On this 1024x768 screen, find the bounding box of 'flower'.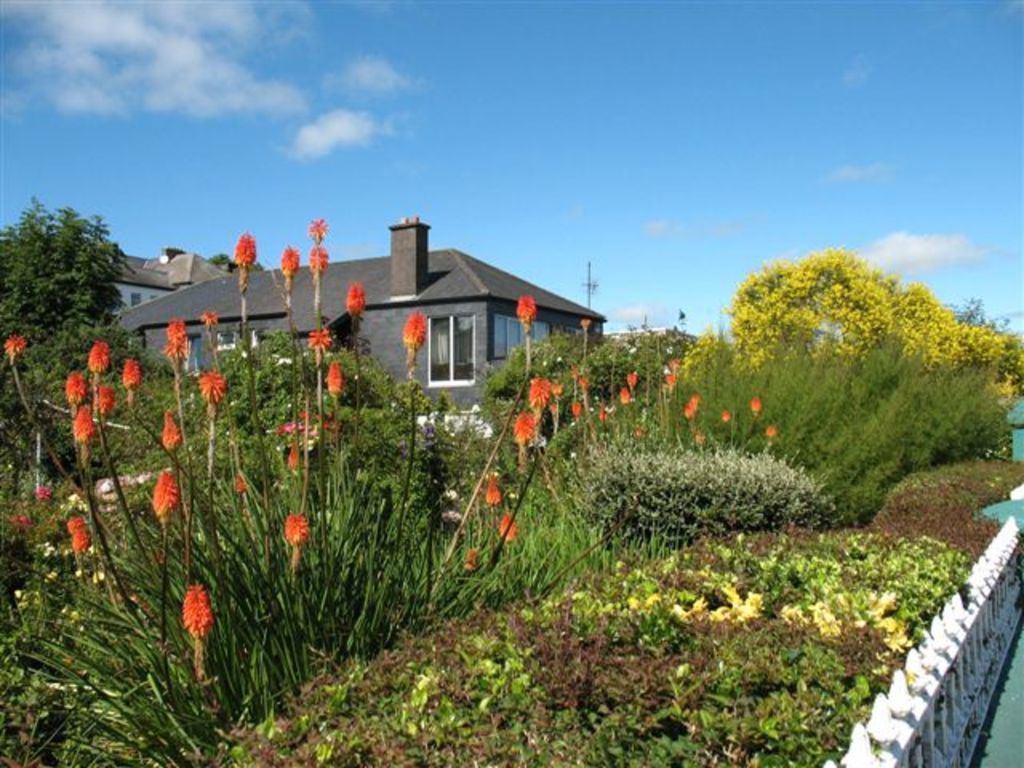
Bounding box: 403 312 430 373.
